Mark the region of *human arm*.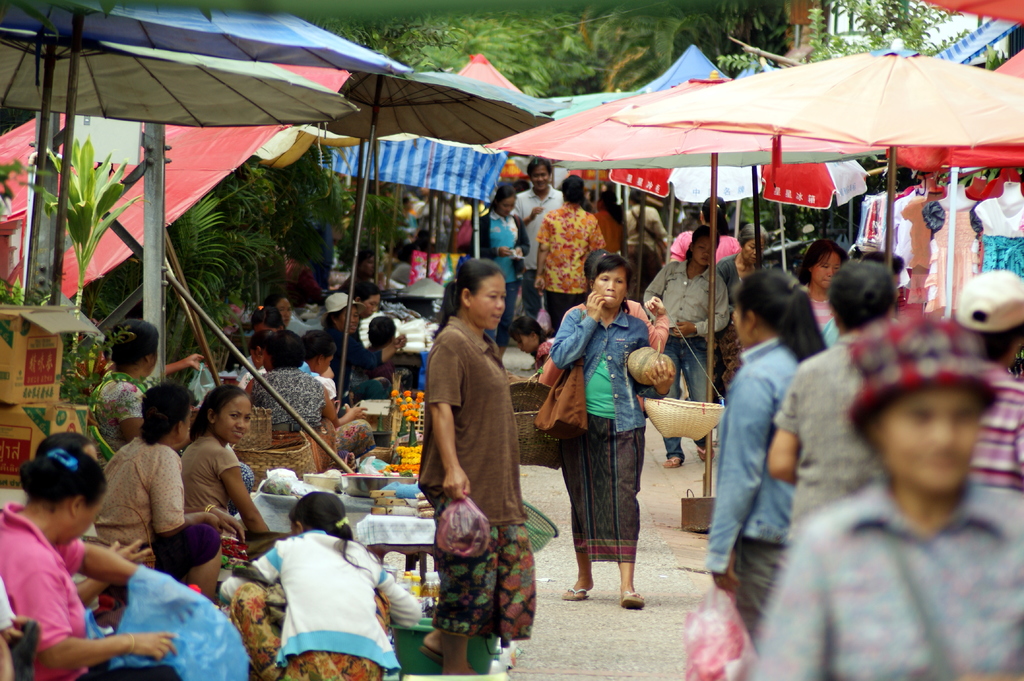
Region: left=17, top=566, right=180, bottom=677.
